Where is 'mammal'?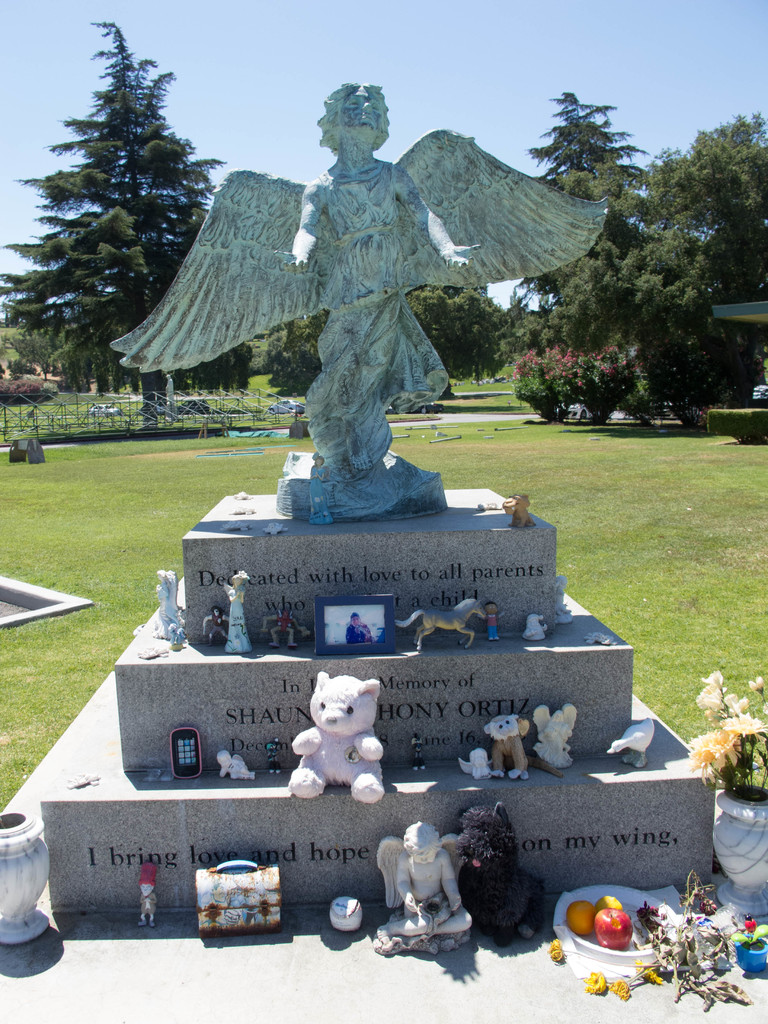
<region>552, 575, 573, 612</region>.
